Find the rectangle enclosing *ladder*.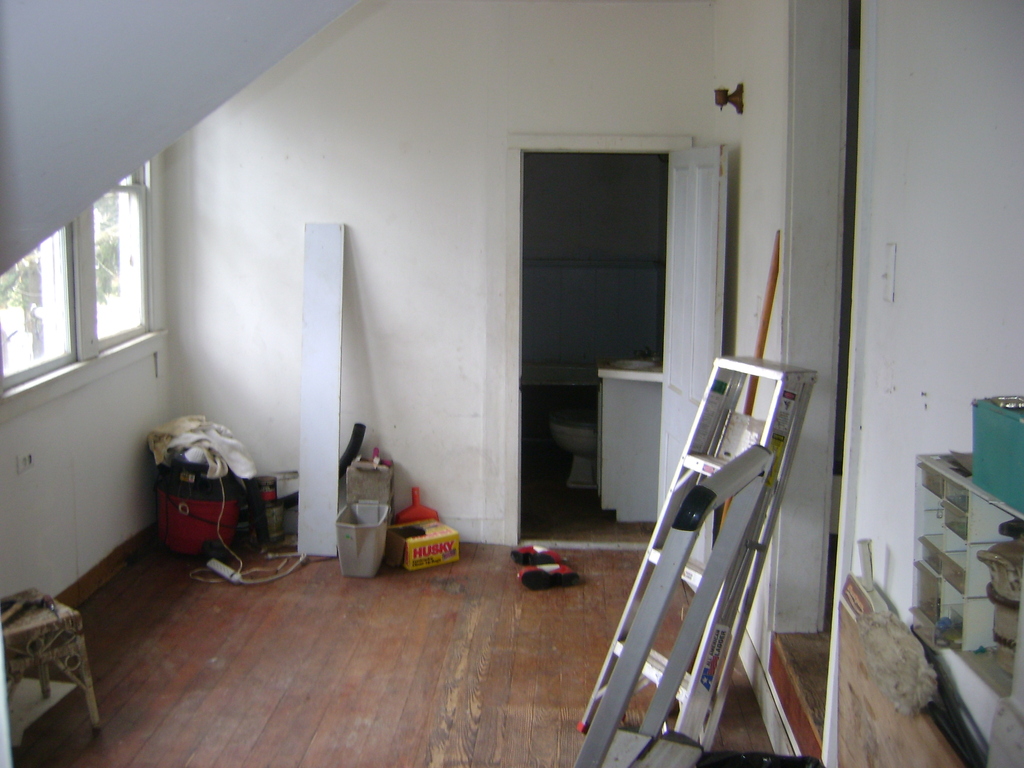
570/353/810/767.
